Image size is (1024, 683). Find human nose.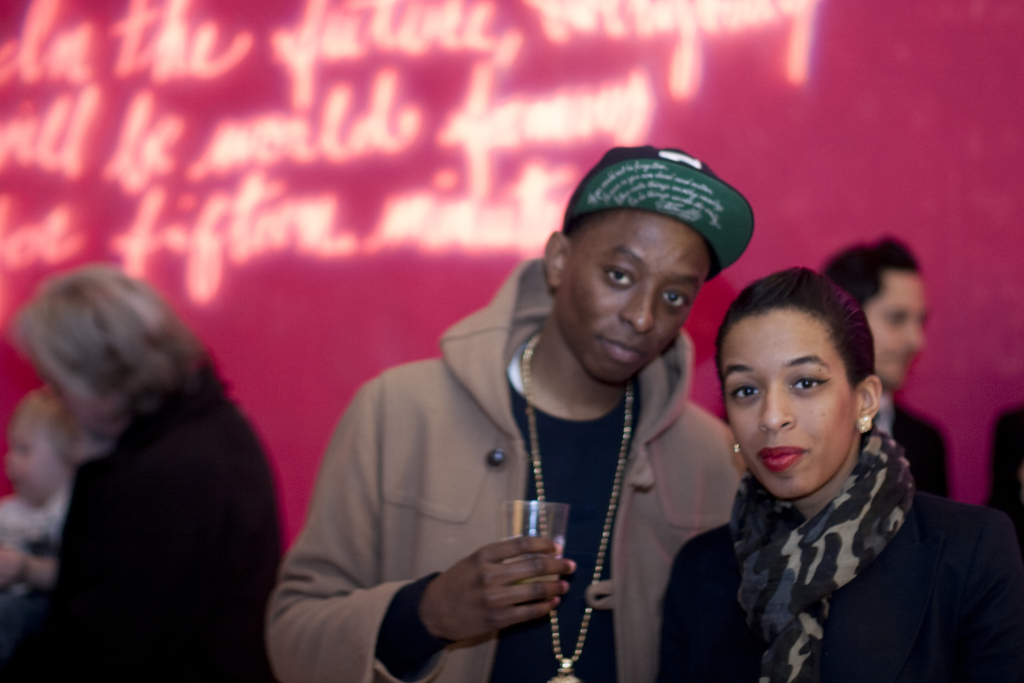
left=755, top=383, right=794, bottom=434.
